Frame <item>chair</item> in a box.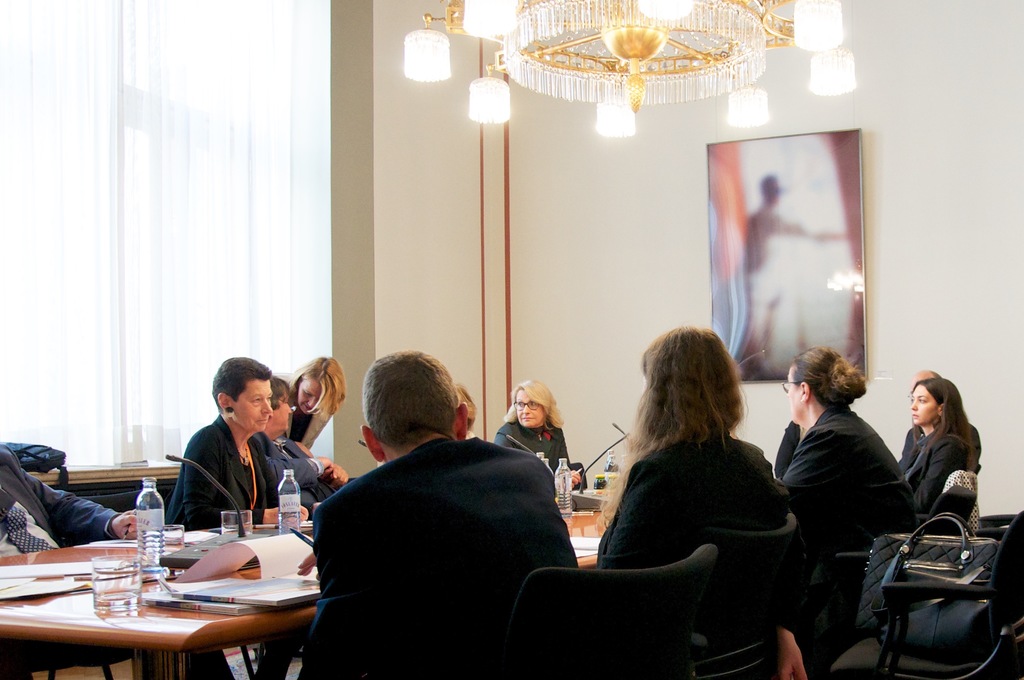
<bbox>803, 483, 980, 679</bbox>.
